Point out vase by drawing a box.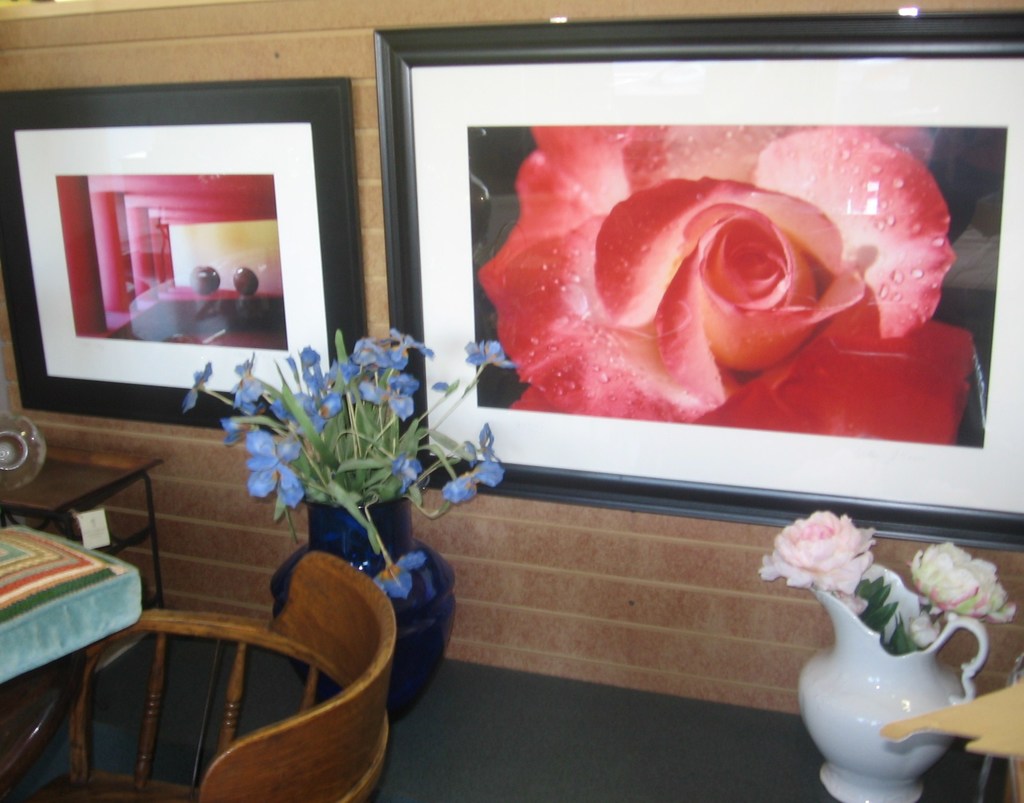
795, 559, 994, 802.
